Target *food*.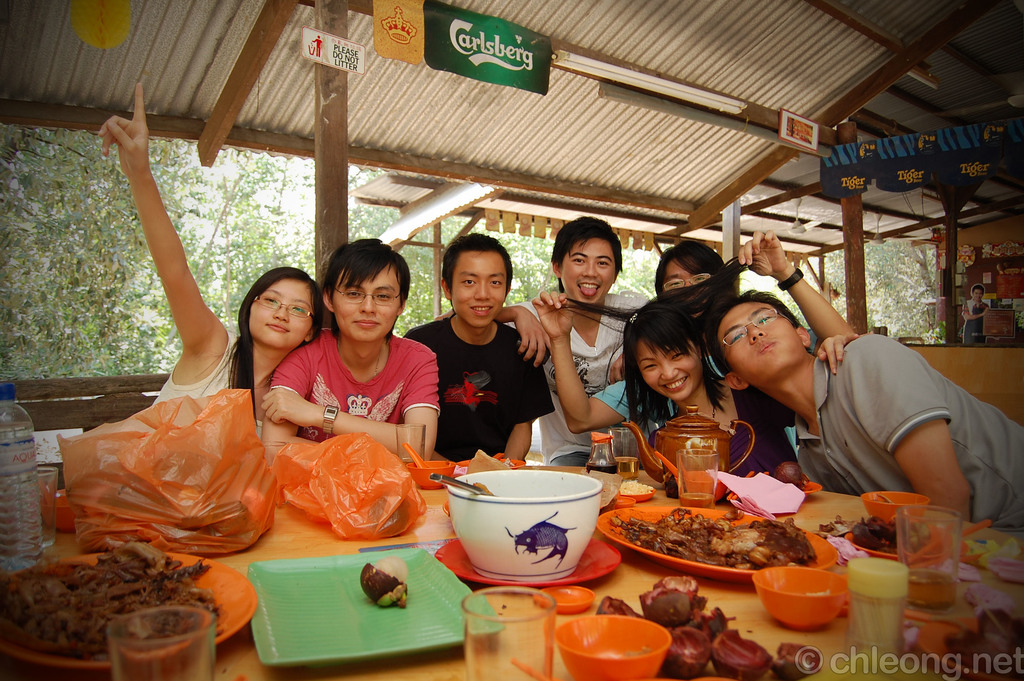
Target region: (x1=0, y1=531, x2=236, y2=653).
